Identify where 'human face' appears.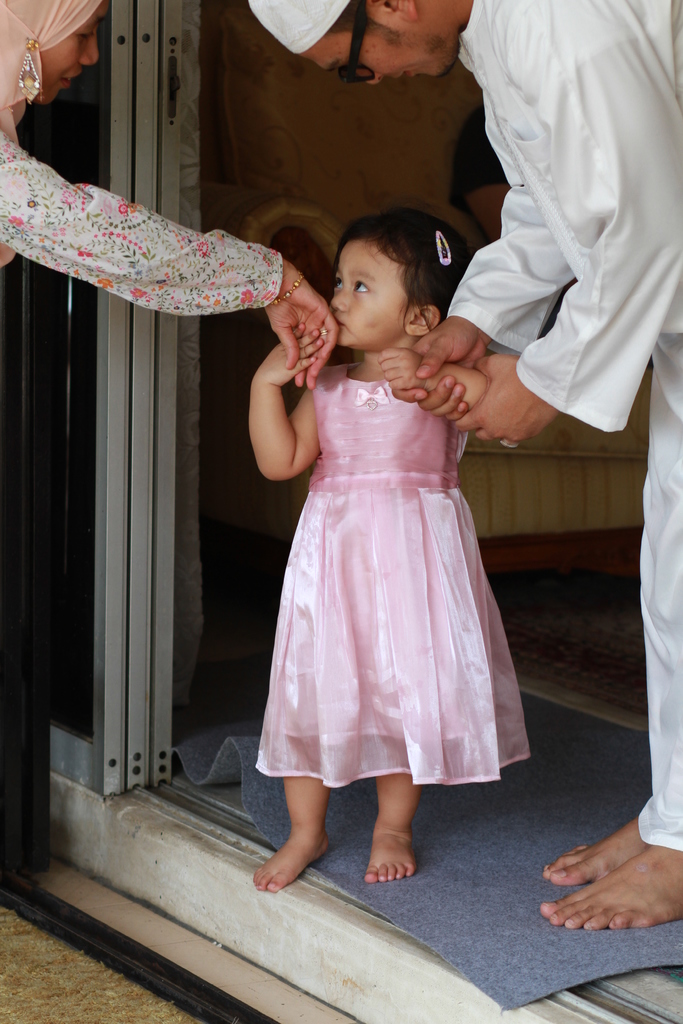
Appears at pyautogui.locateOnScreen(332, 240, 422, 349).
